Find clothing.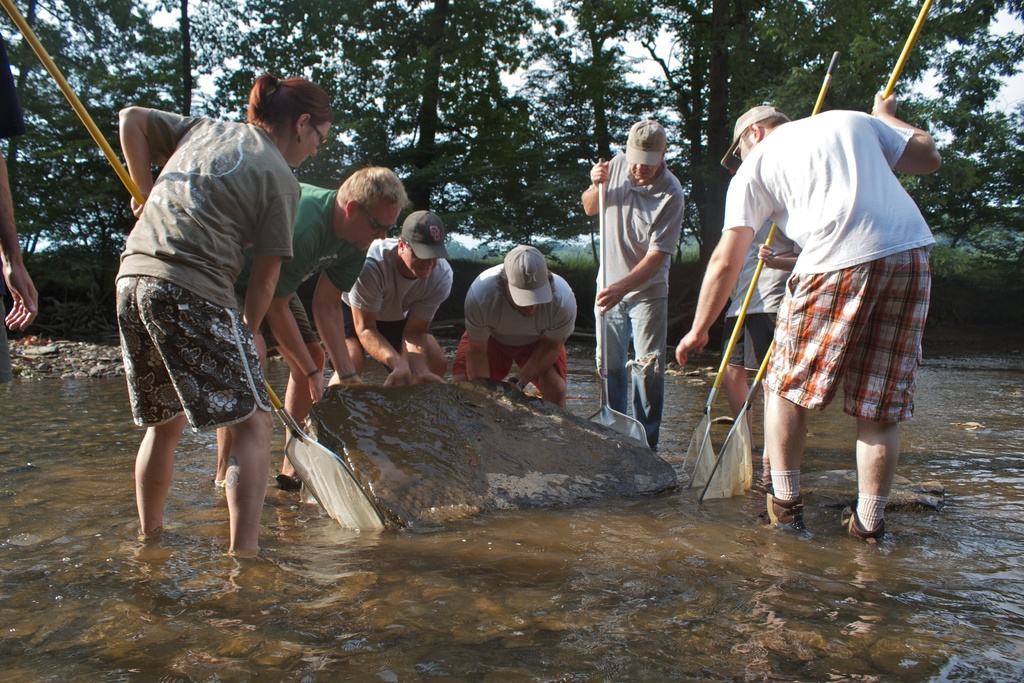
452 333 559 383.
